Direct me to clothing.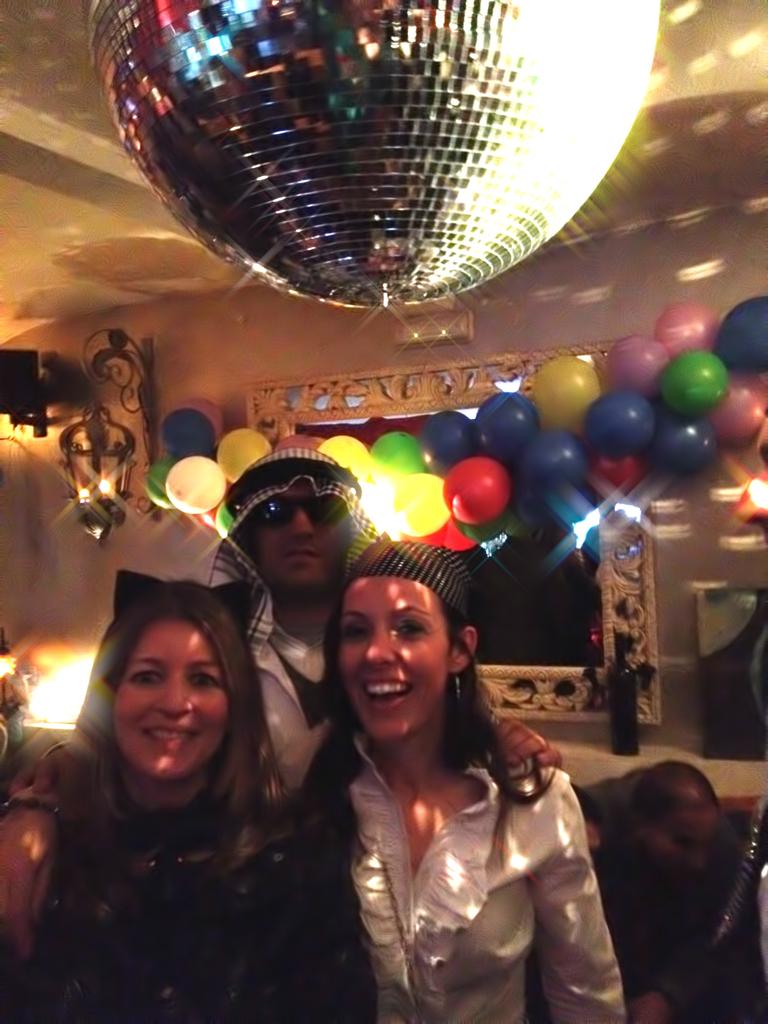
Direction: bbox(229, 452, 432, 783).
